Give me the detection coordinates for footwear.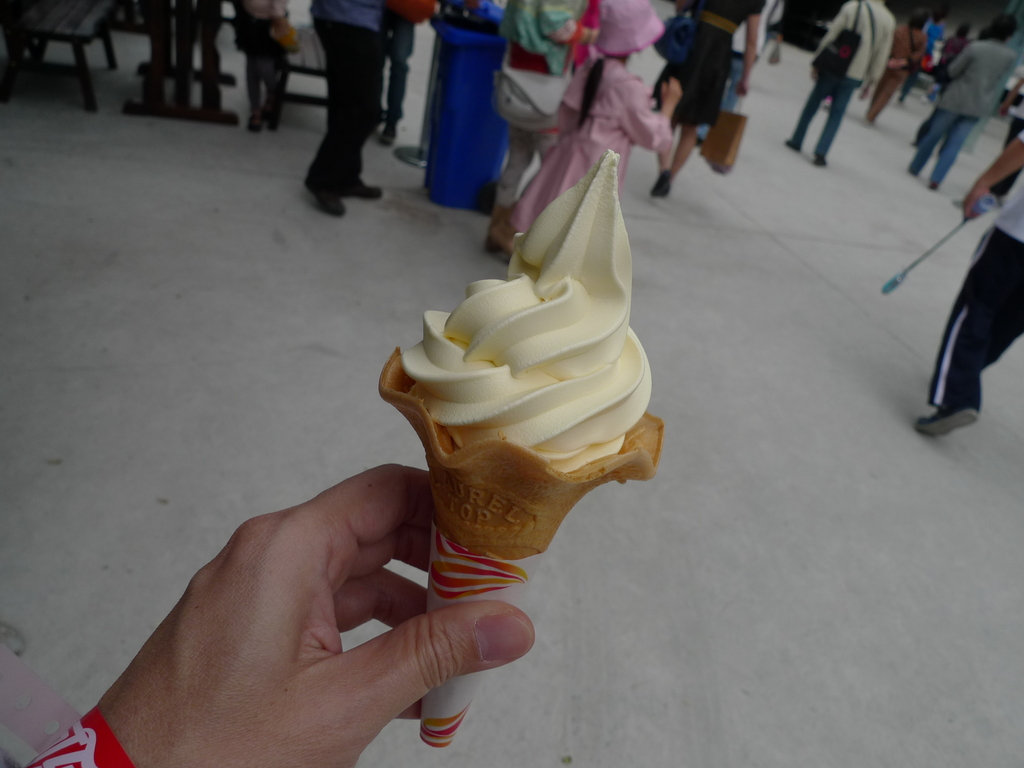
(left=300, top=182, right=344, bottom=219).
